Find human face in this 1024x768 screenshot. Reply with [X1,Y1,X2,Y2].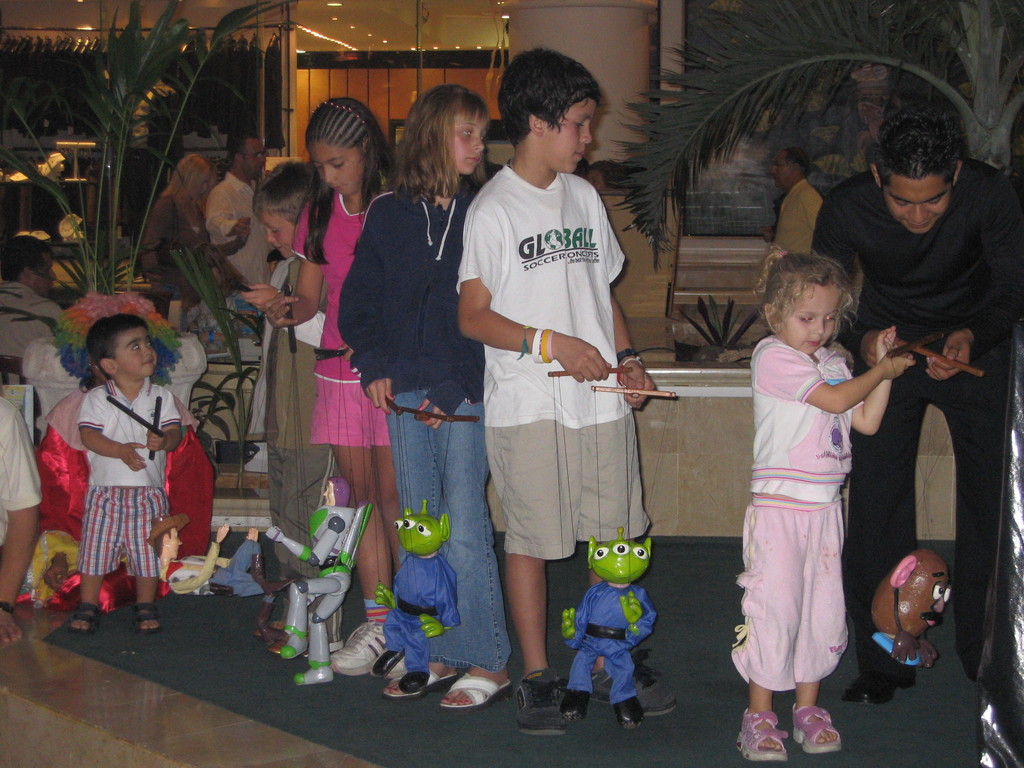
[883,175,952,234].
